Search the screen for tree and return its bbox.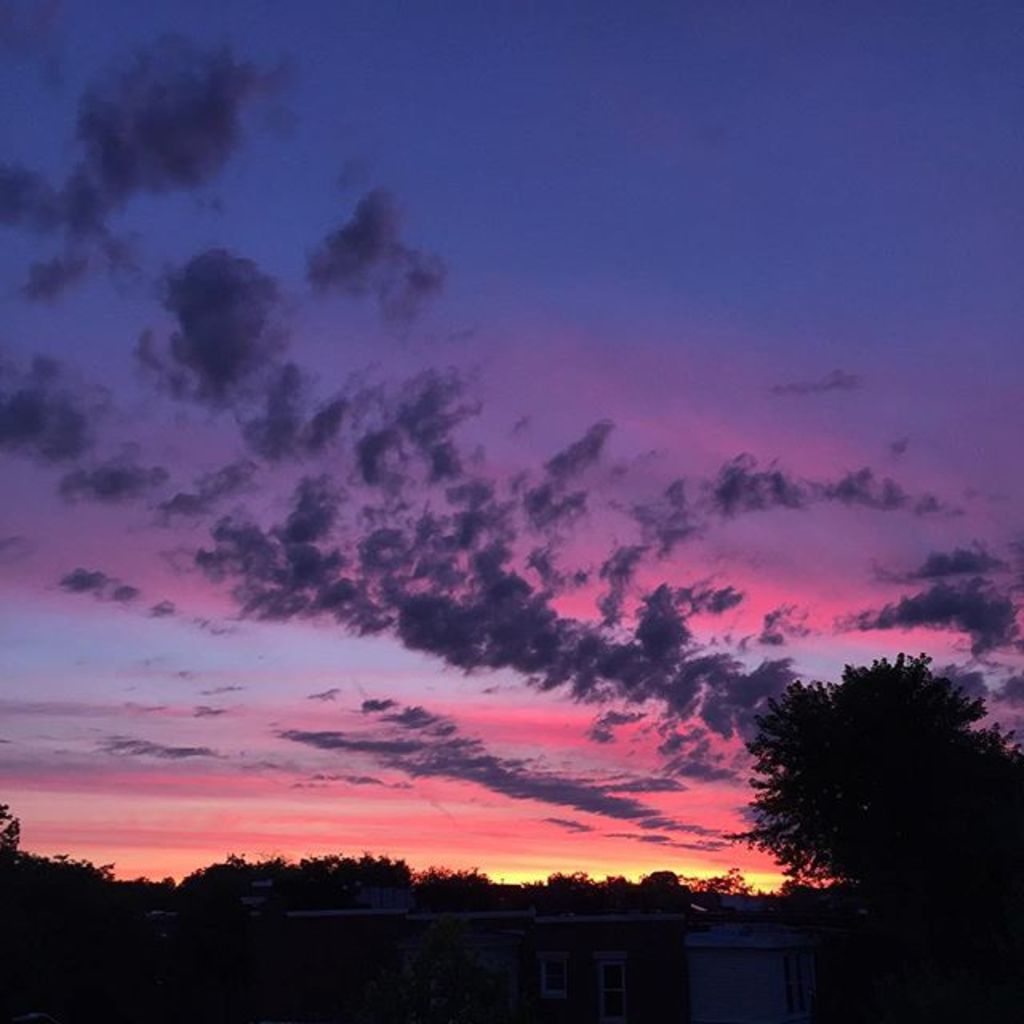
Found: bbox=[734, 640, 1022, 896].
